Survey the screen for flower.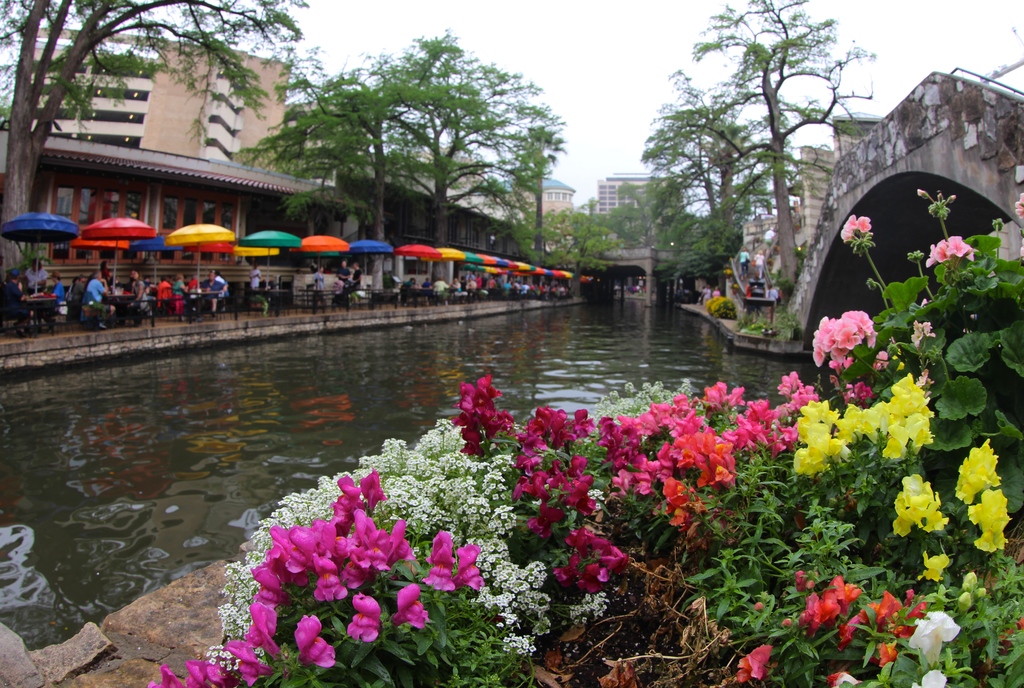
Survey found: x1=908 y1=669 x2=942 y2=687.
